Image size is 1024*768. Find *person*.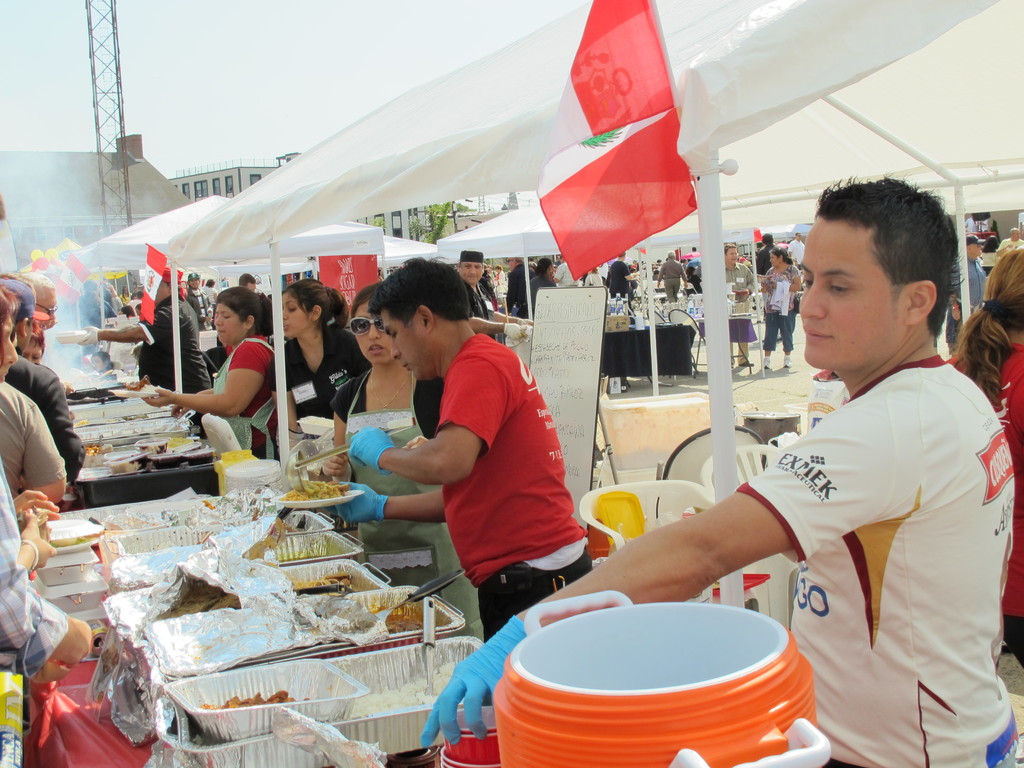
rect(951, 233, 988, 347).
